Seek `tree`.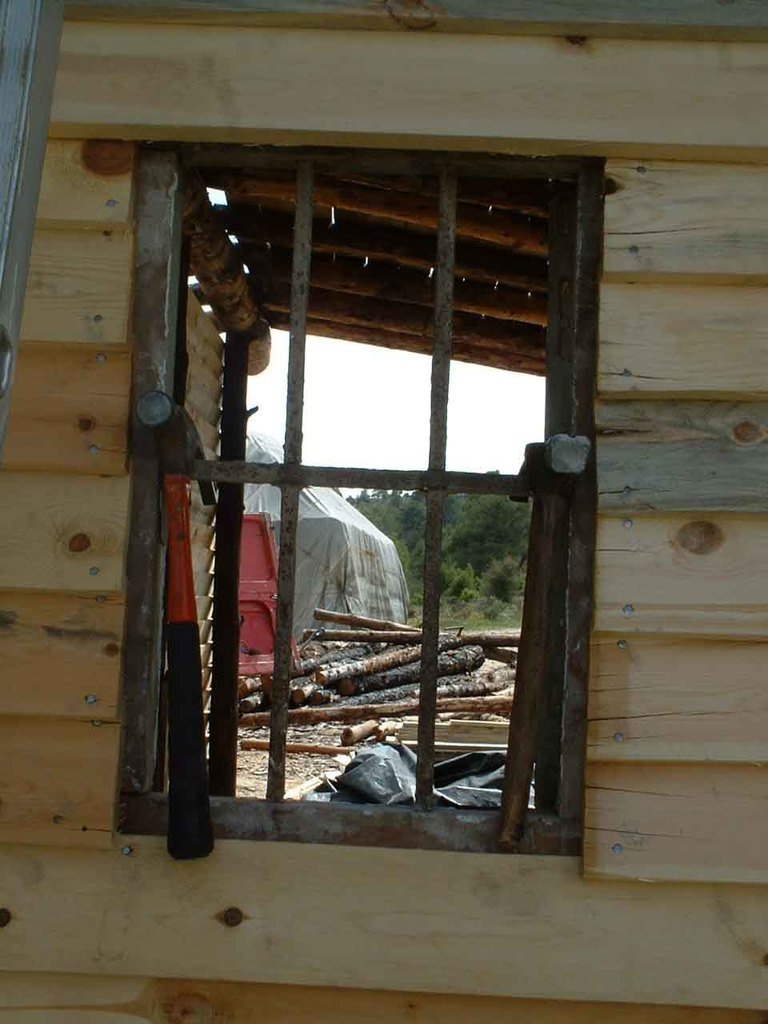
l=430, t=497, r=532, b=598.
